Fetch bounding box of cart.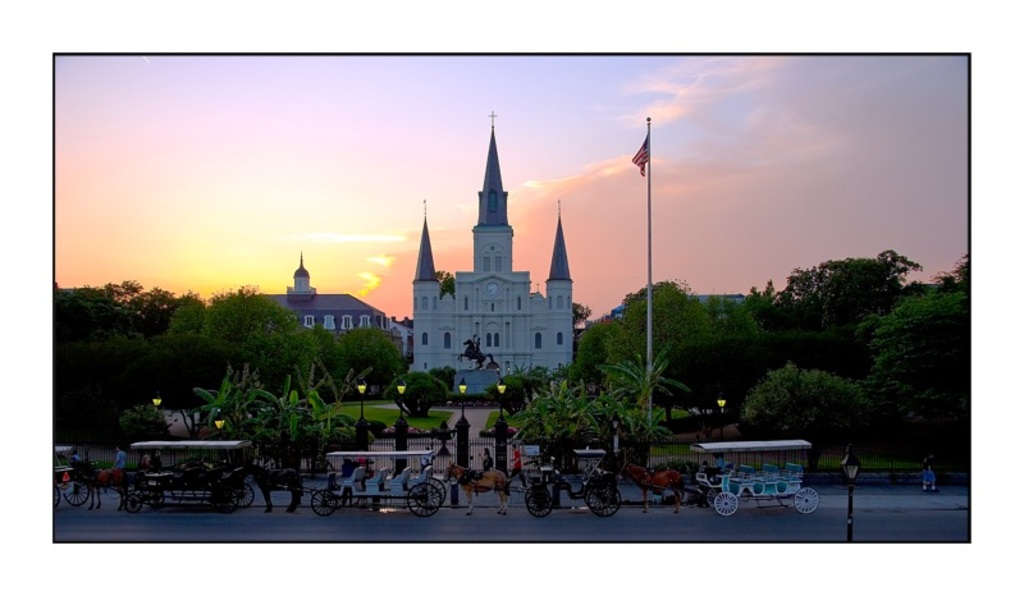
Bbox: <region>50, 449, 90, 509</region>.
